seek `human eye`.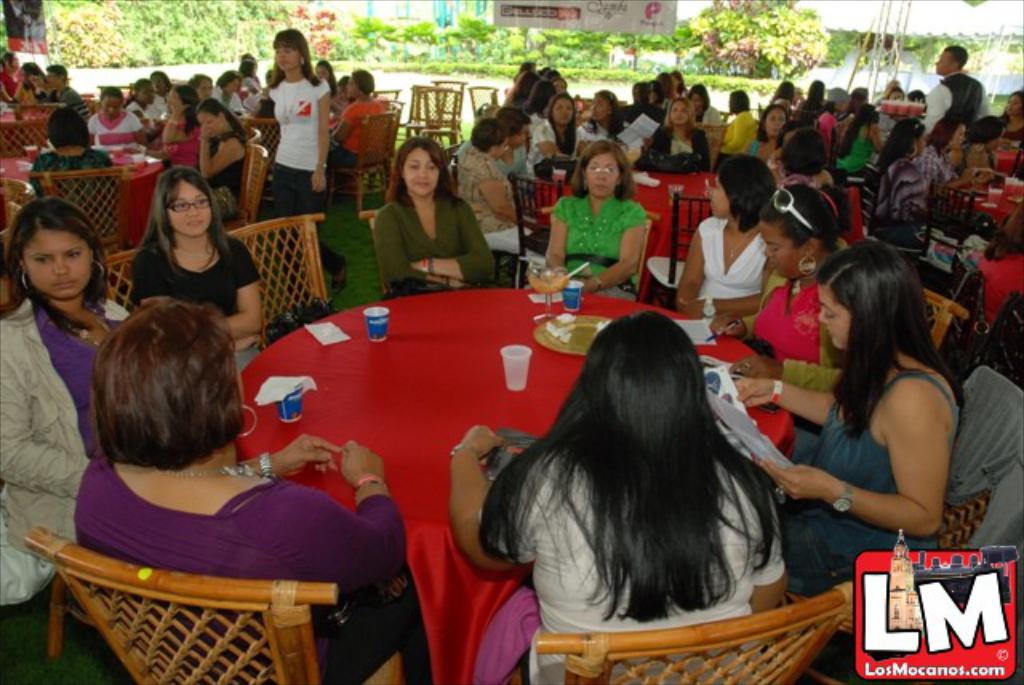
left=173, top=198, right=187, bottom=210.
